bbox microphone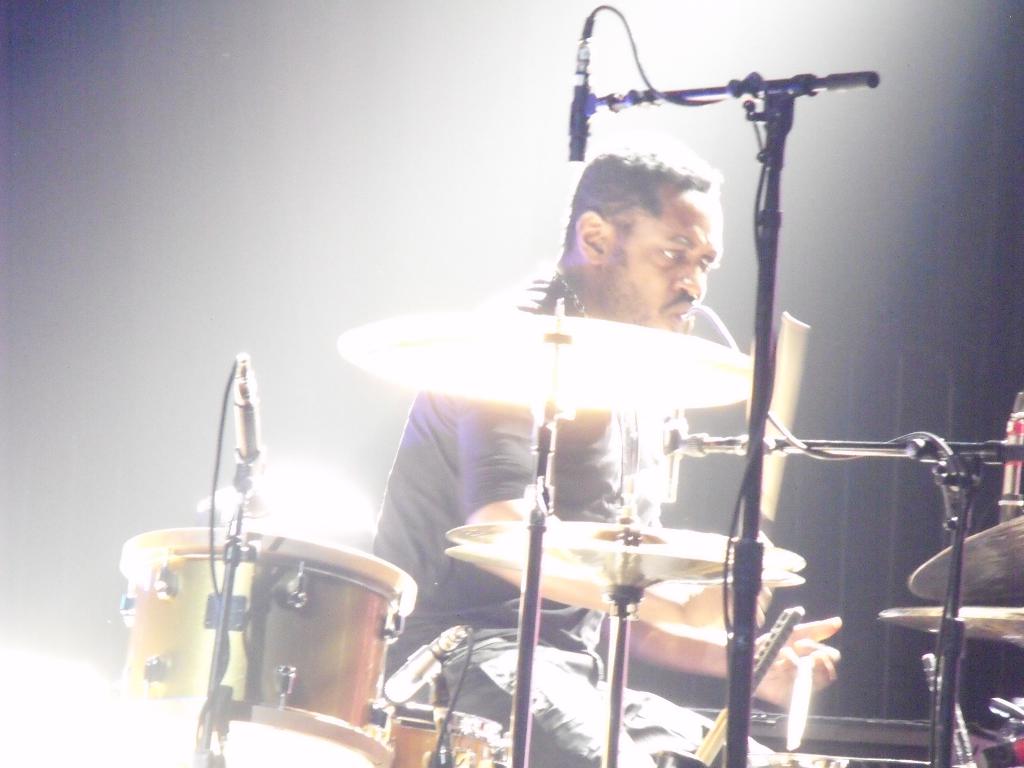
{"left": 565, "top": 80, "right": 591, "bottom": 161}
